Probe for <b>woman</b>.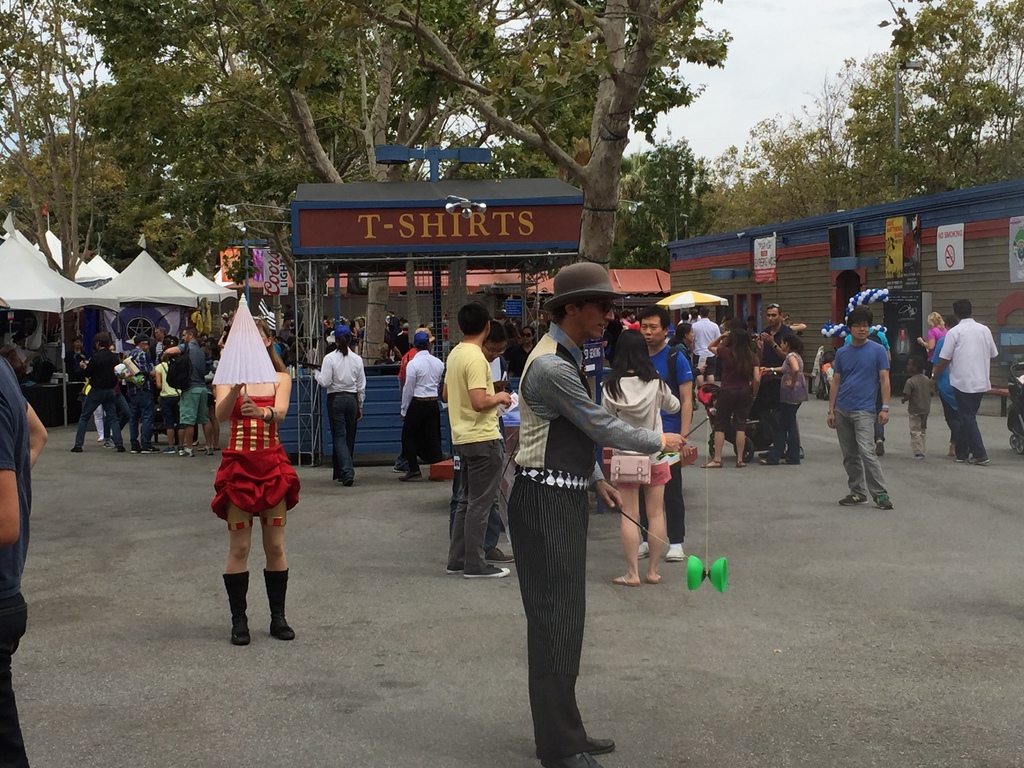
Probe result: detection(604, 327, 684, 593).
